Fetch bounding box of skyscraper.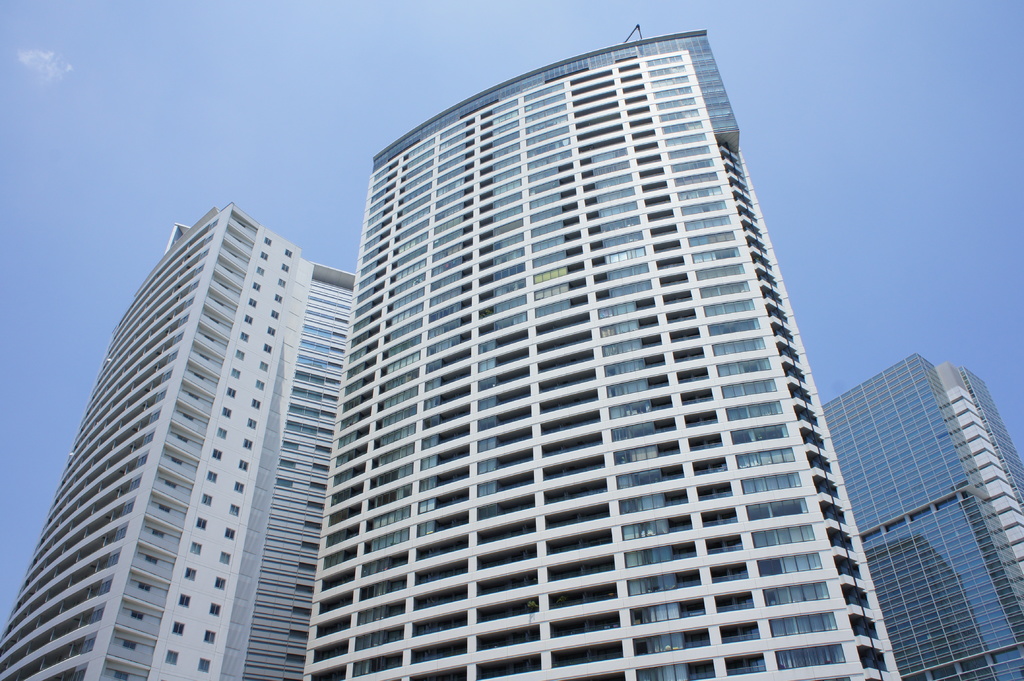
Bbox: 929/365/1023/582.
